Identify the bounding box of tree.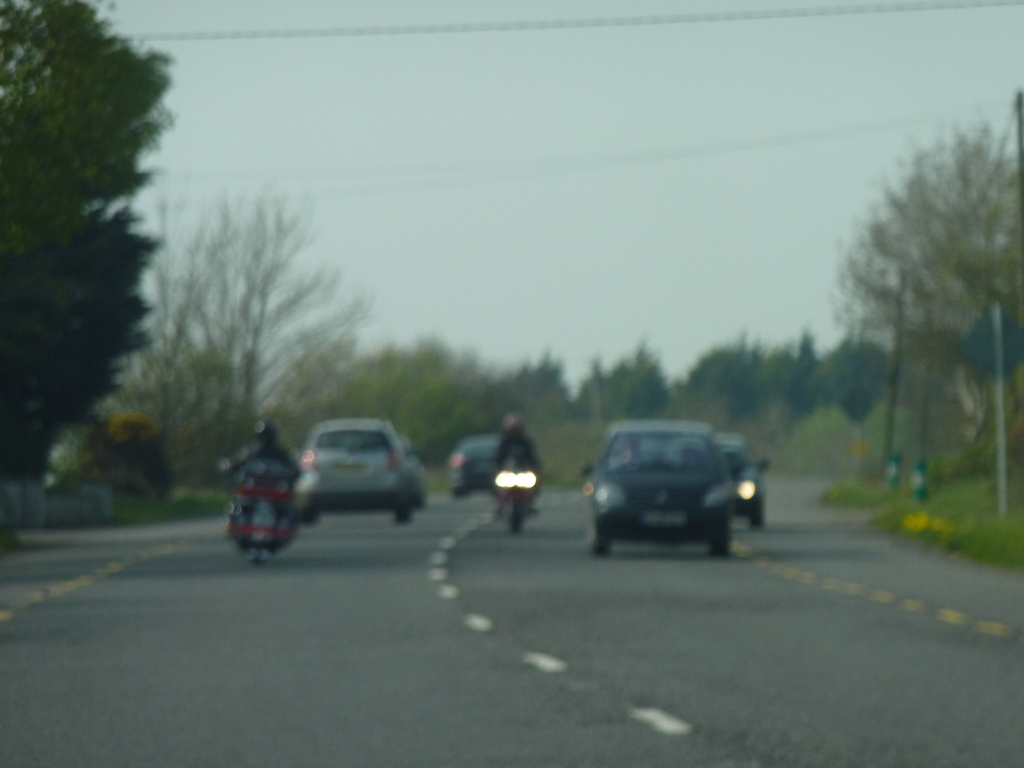
{"left": 104, "top": 182, "right": 375, "bottom": 558}.
